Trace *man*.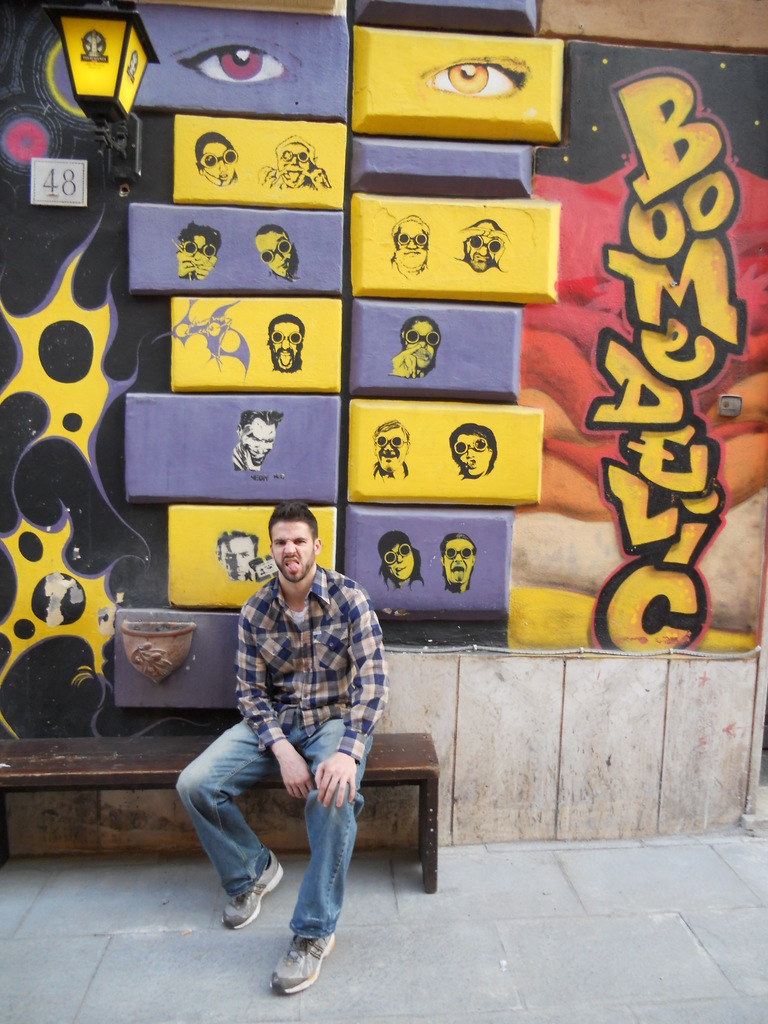
Traced to (368, 417, 410, 476).
